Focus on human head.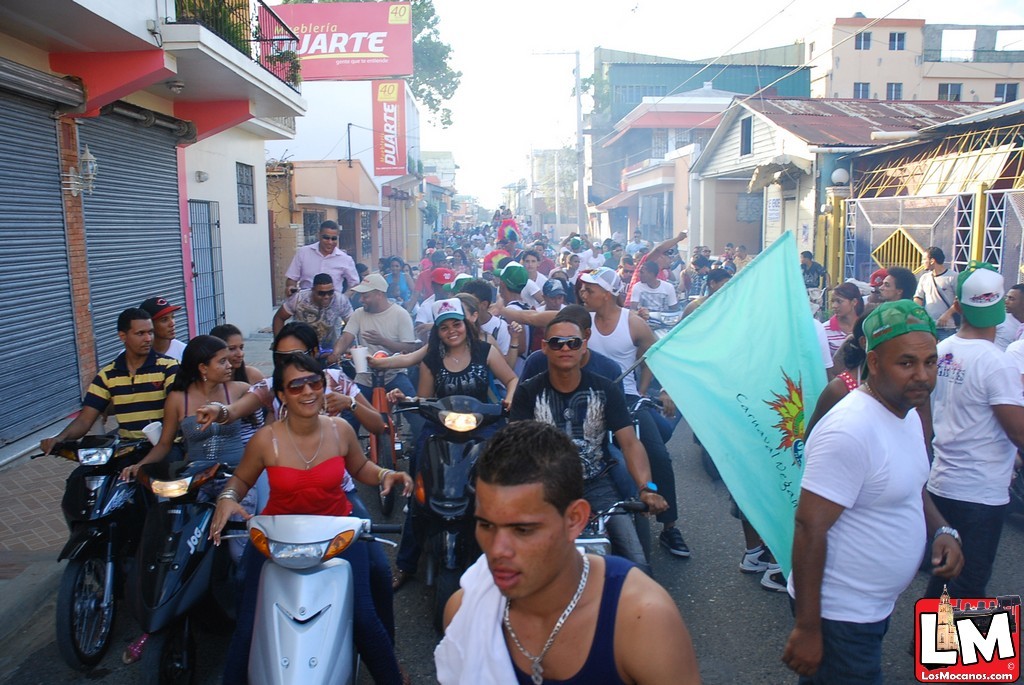
Focused at crop(861, 299, 937, 414).
